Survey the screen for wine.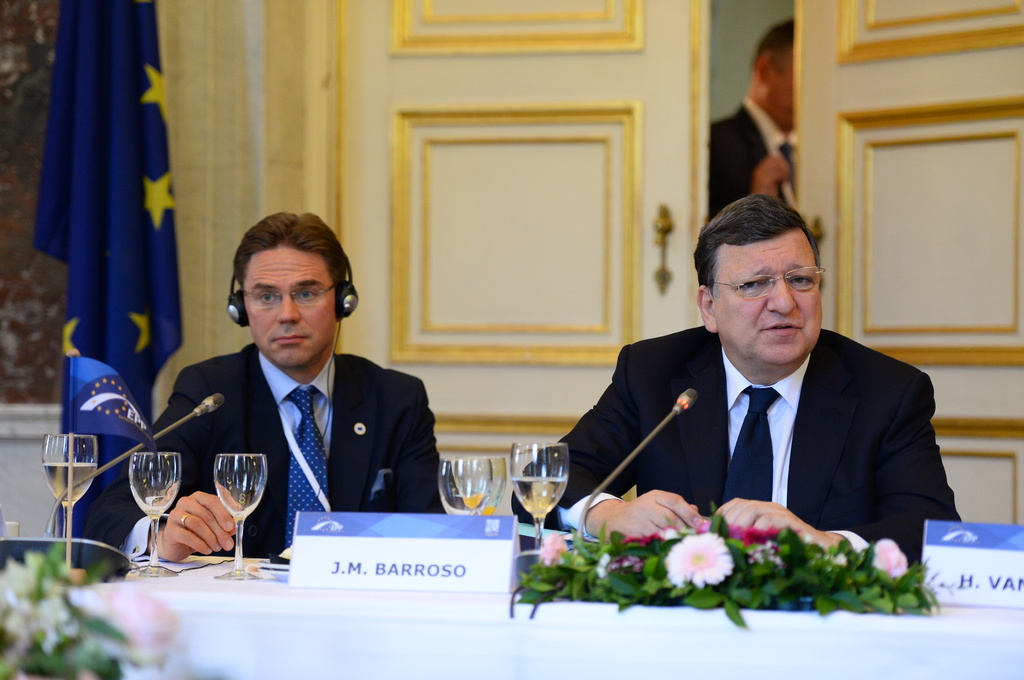
Survey found: 505/476/566/515.
